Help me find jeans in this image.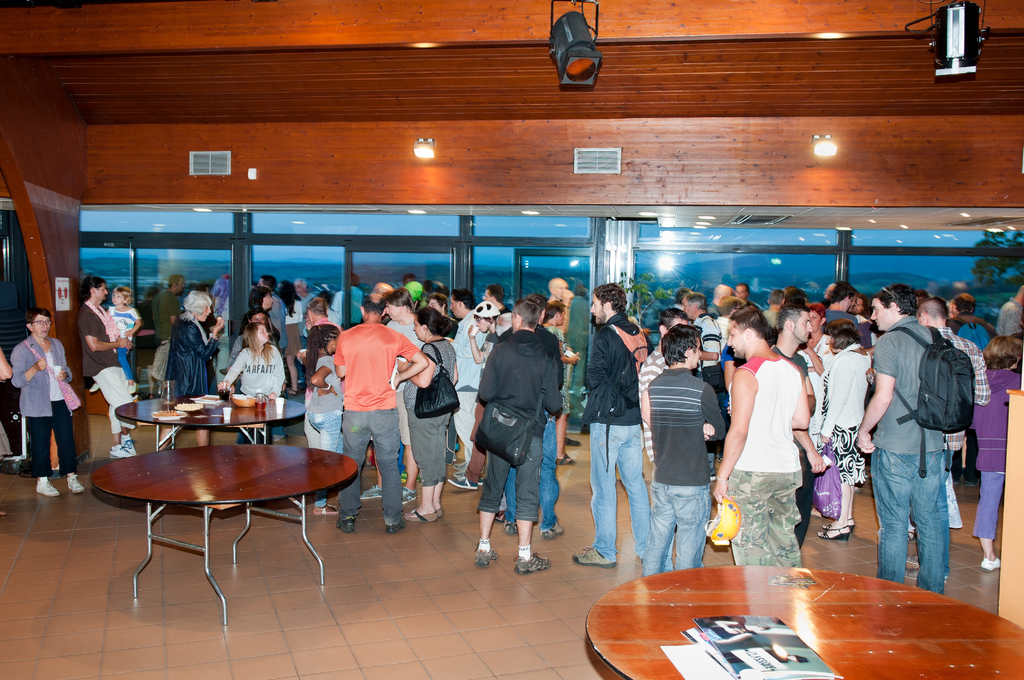
Found it: [307, 411, 344, 508].
